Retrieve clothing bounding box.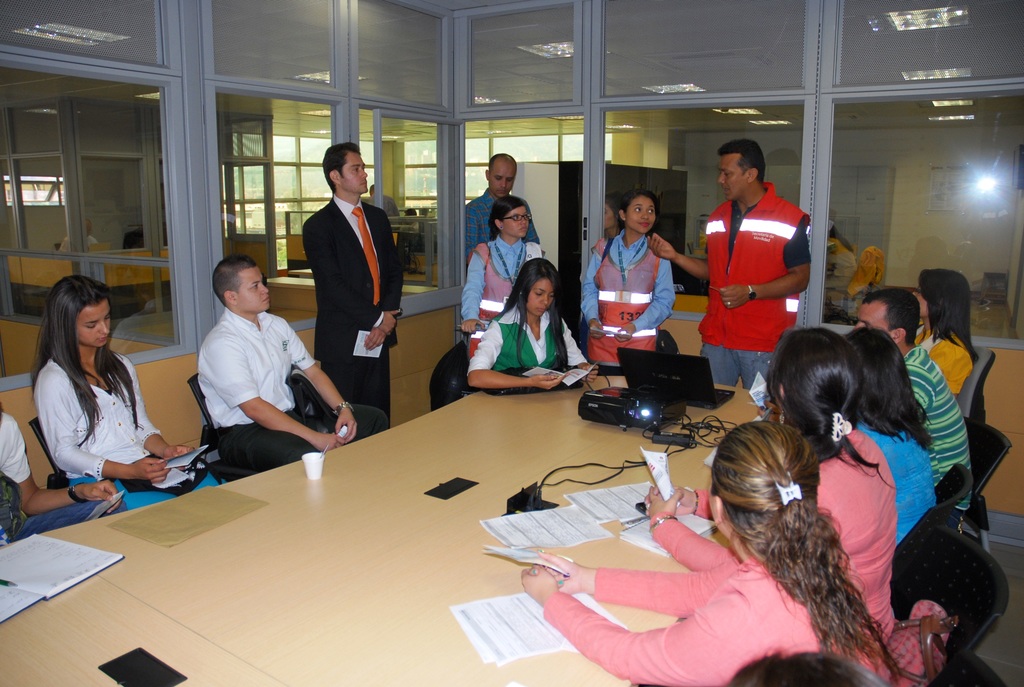
Bounding box: box=[462, 235, 553, 340].
